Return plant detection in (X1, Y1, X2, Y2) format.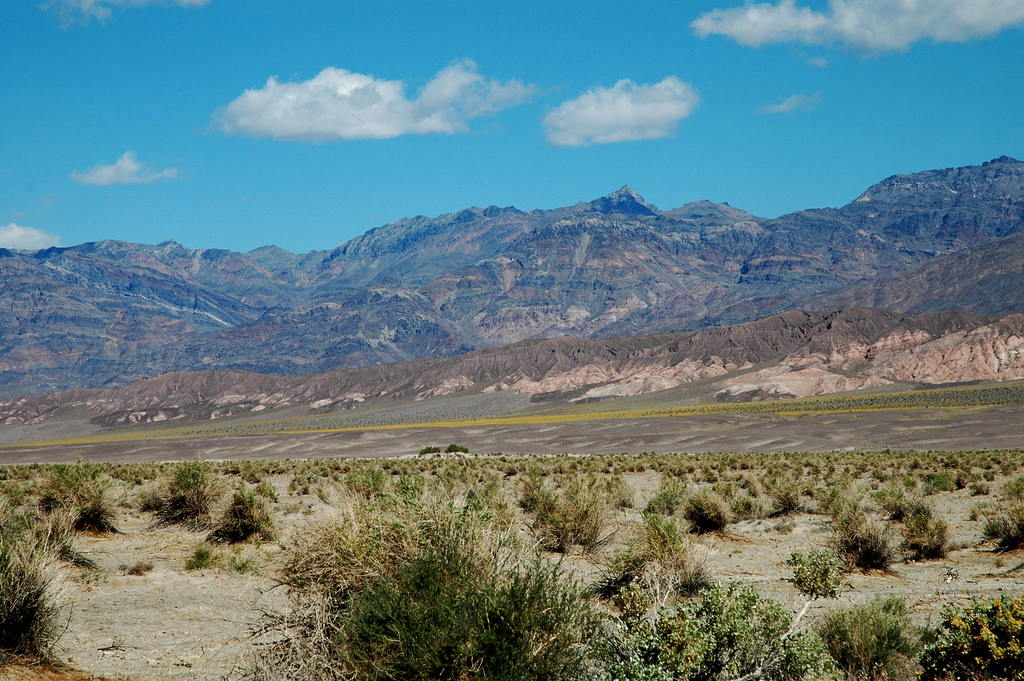
(640, 581, 825, 680).
